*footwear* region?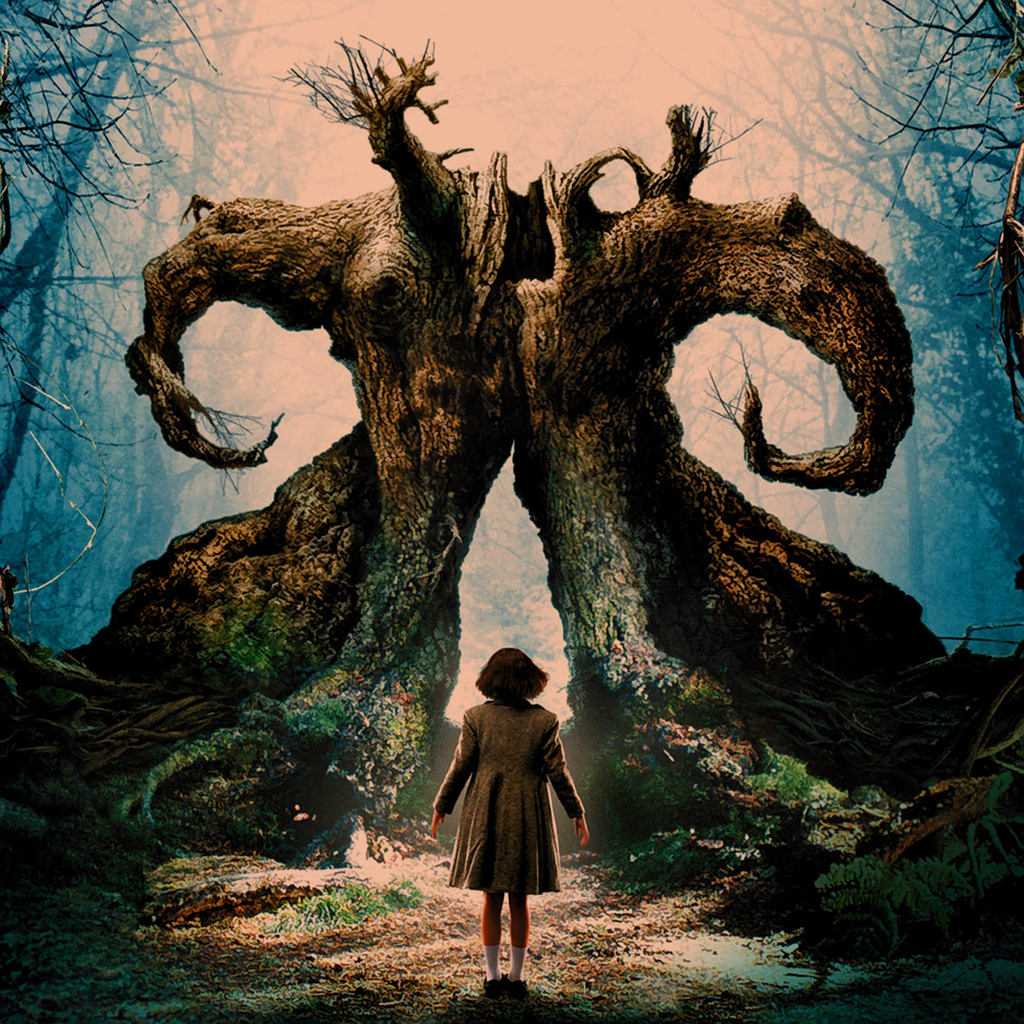
left=513, top=975, right=531, bottom=1000
